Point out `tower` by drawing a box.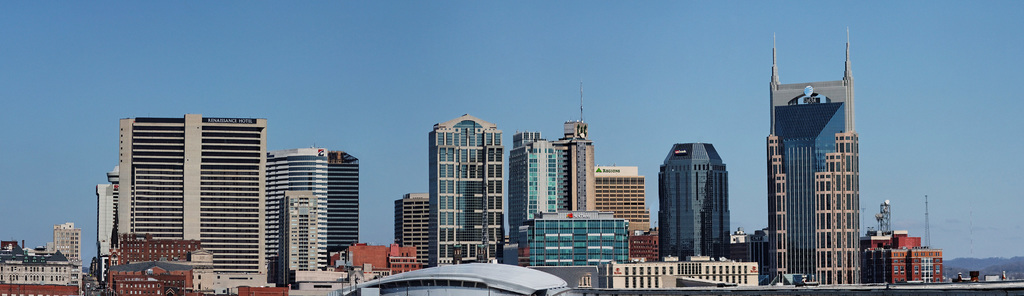
658/142/729/263.
